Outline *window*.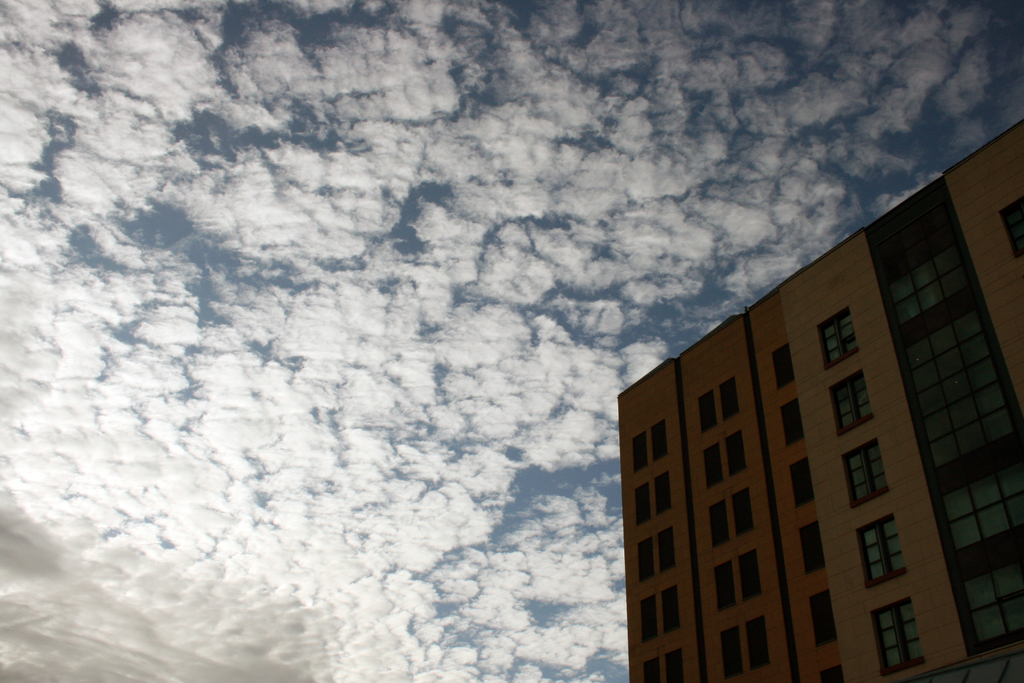
Outline: region(728, 486, 756, 536).
